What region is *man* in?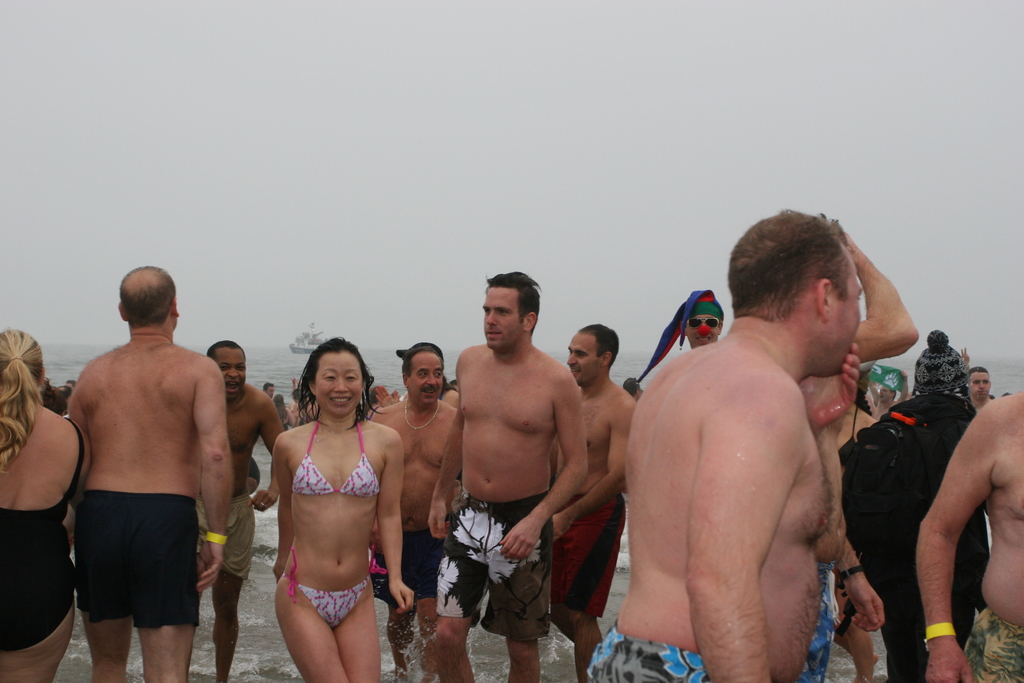
[left=550, top=320, right=635, bottom=682].
